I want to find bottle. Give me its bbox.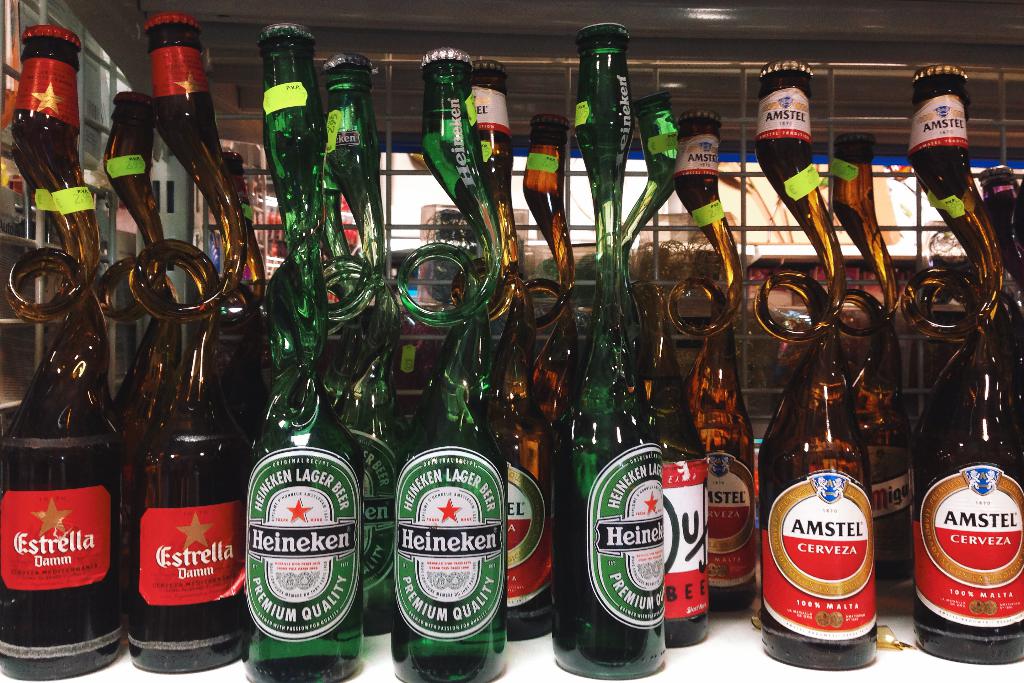
detection(981, 169, 1023, 330).
